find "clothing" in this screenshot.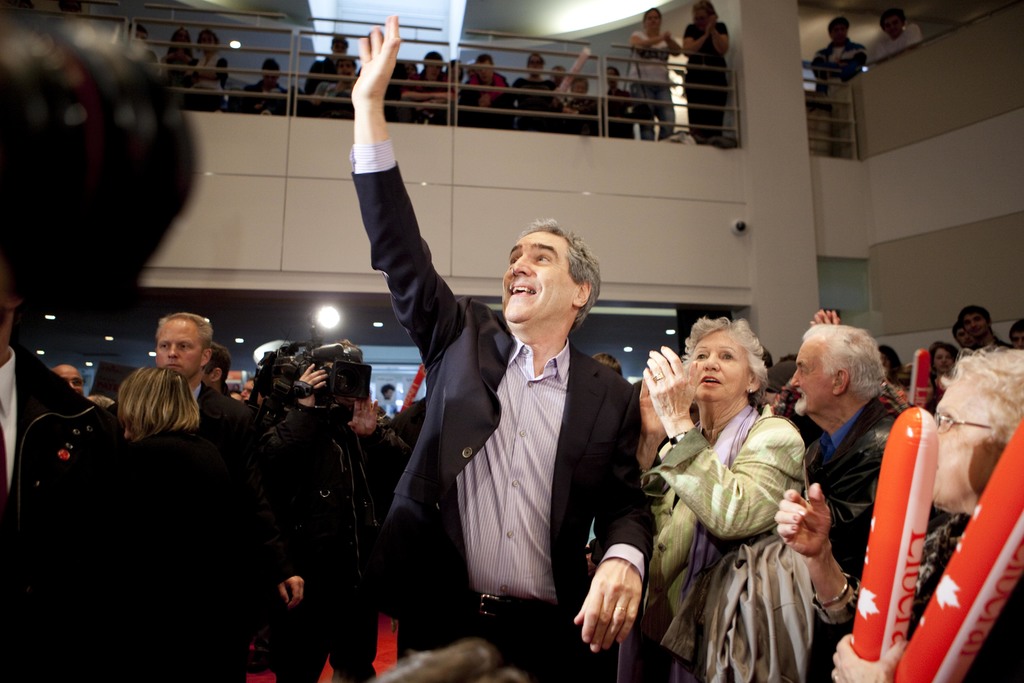
The bounding box for "clothing" is crop(307, 72, 365, 120).
